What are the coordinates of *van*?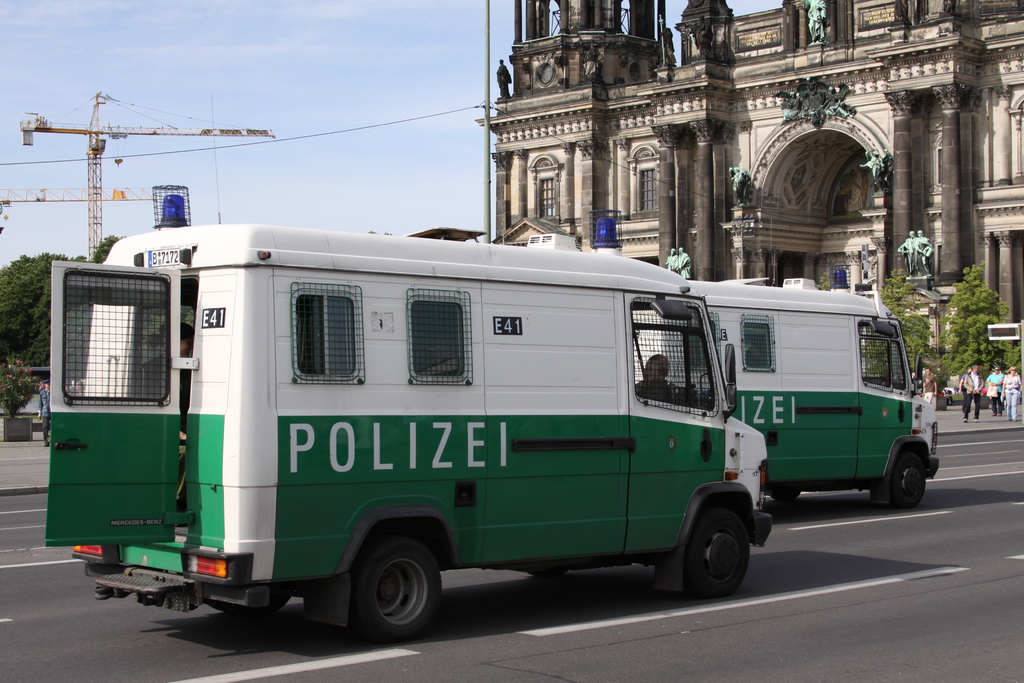
box=[632, 266, 942, 508].
